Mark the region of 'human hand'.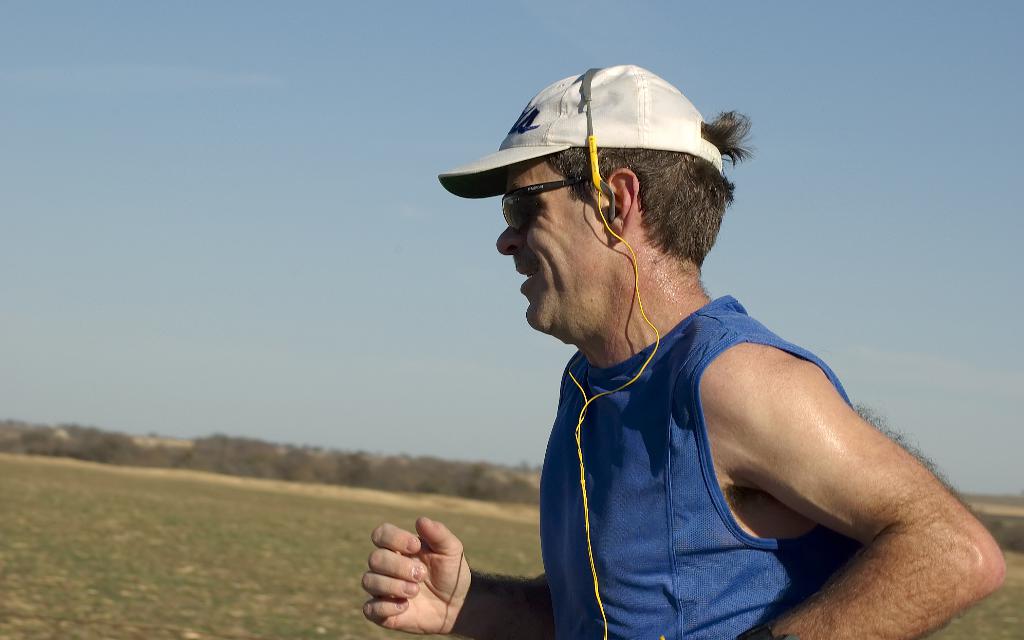
Region: left=345, top=528, right=486, bottom=632.
